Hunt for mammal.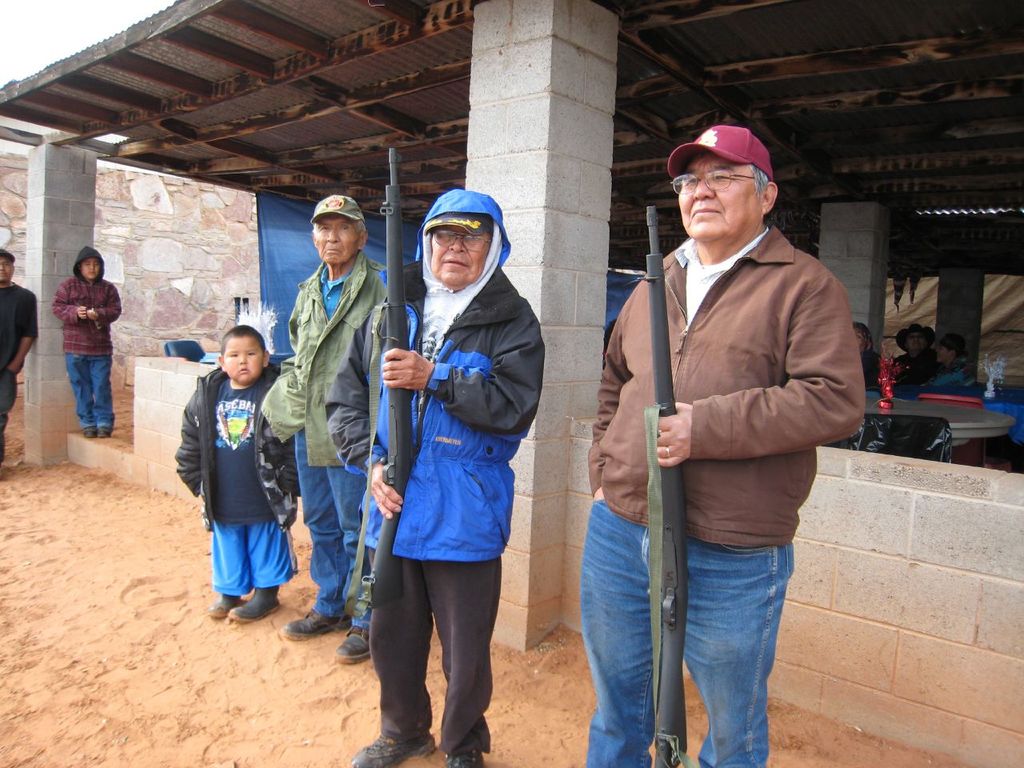
Hunted down at 363/189/530/697.
